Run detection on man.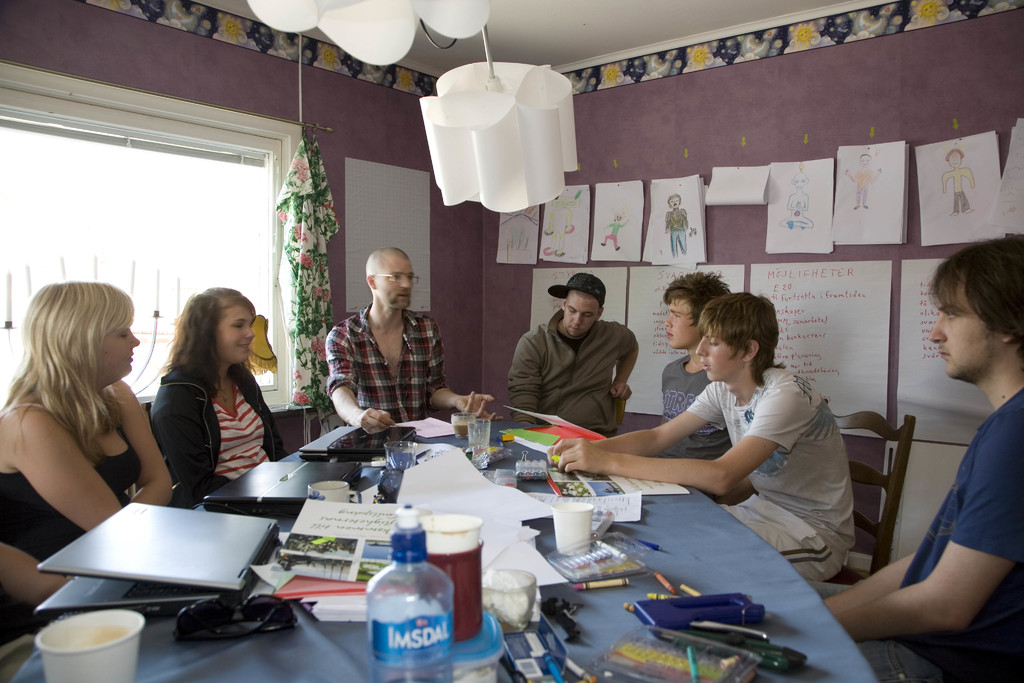
Result: select_region(799, 235, 1023, 682).
